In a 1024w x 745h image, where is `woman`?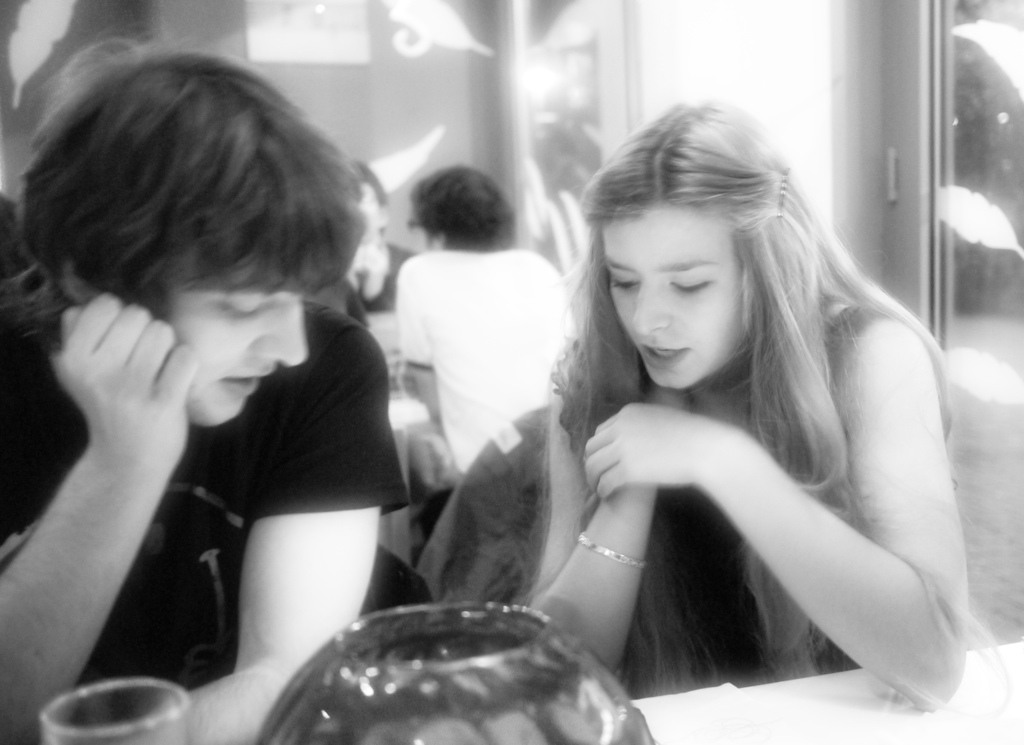
(x1=520, y1=92, x2=996, y2=734).
